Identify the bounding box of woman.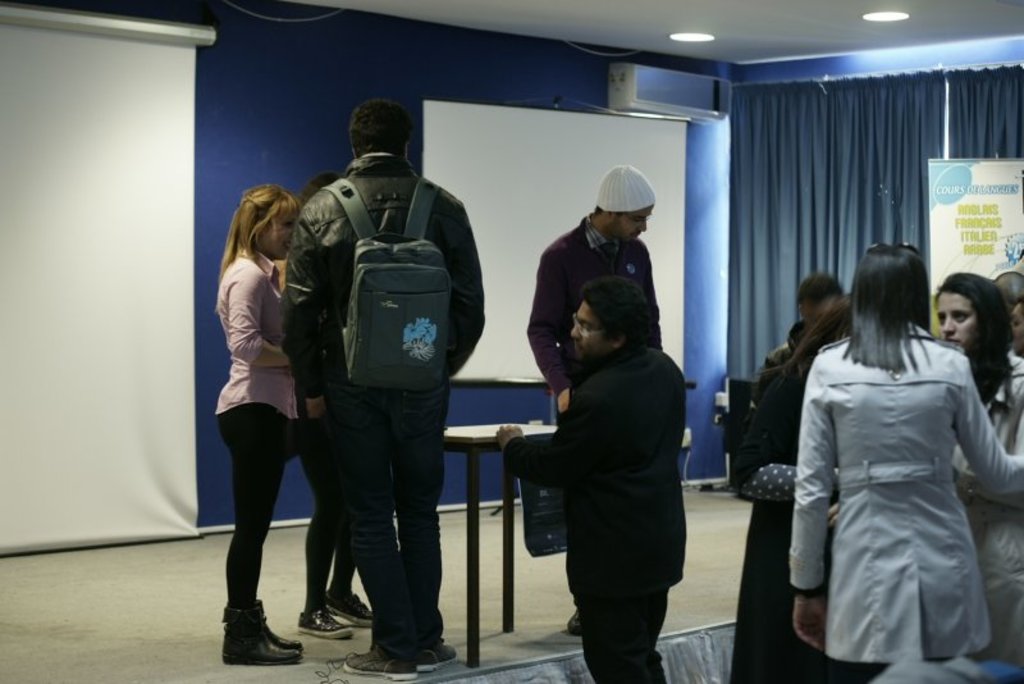
{"x1": 730, "y1": 292, "x2": 851, "y2": 683}.
